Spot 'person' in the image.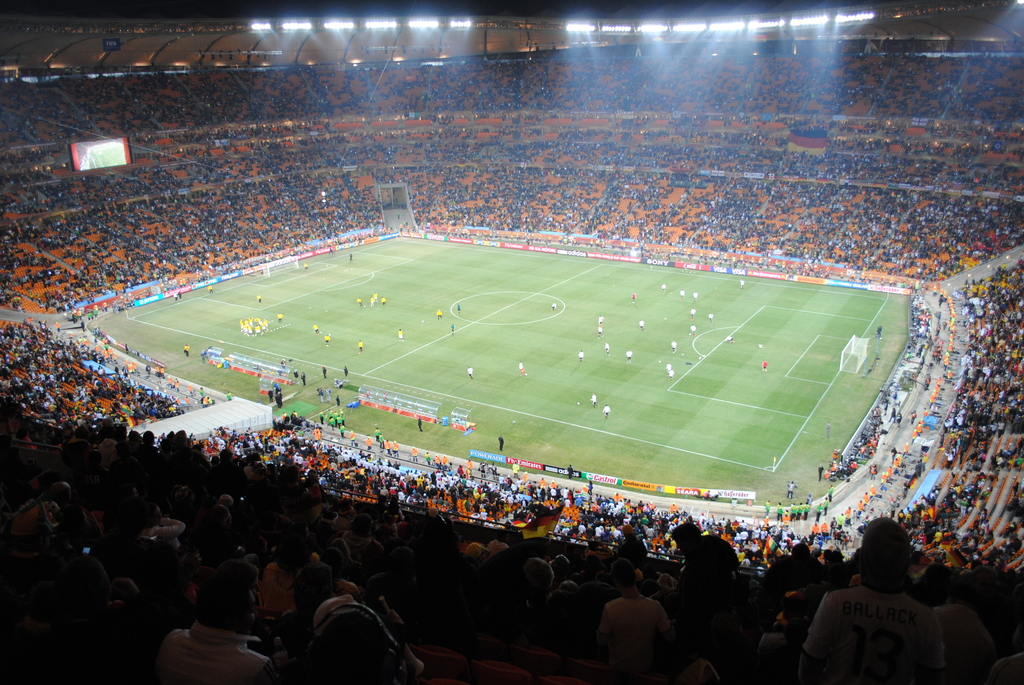
'person' found at 378:434:385:451.
